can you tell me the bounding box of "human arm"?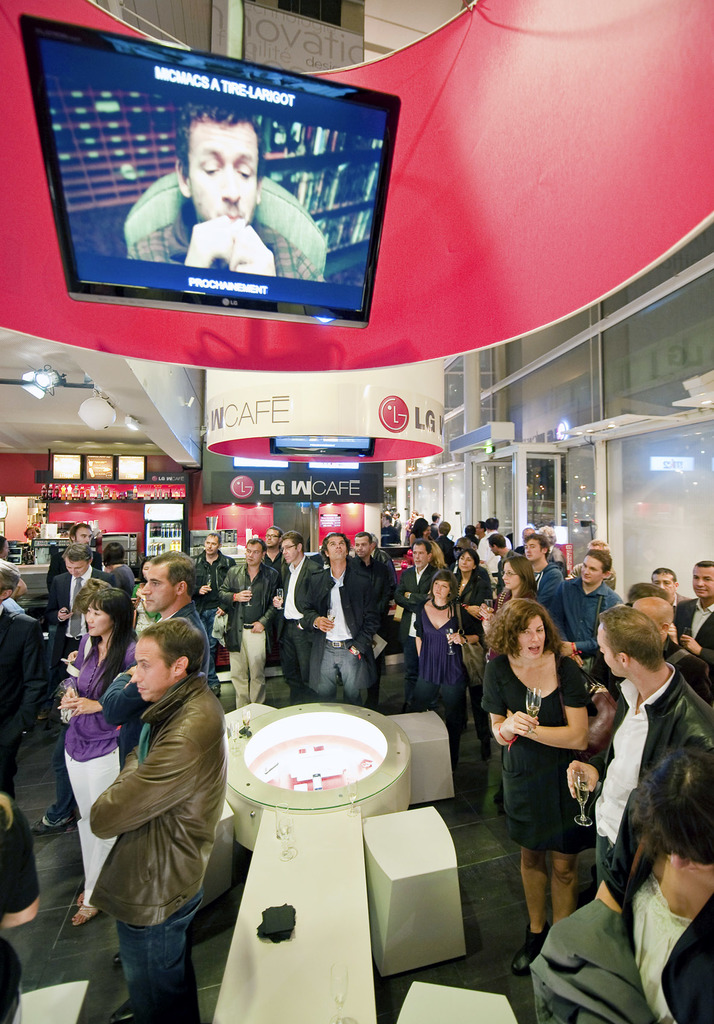
250, 557, 294, 634.
